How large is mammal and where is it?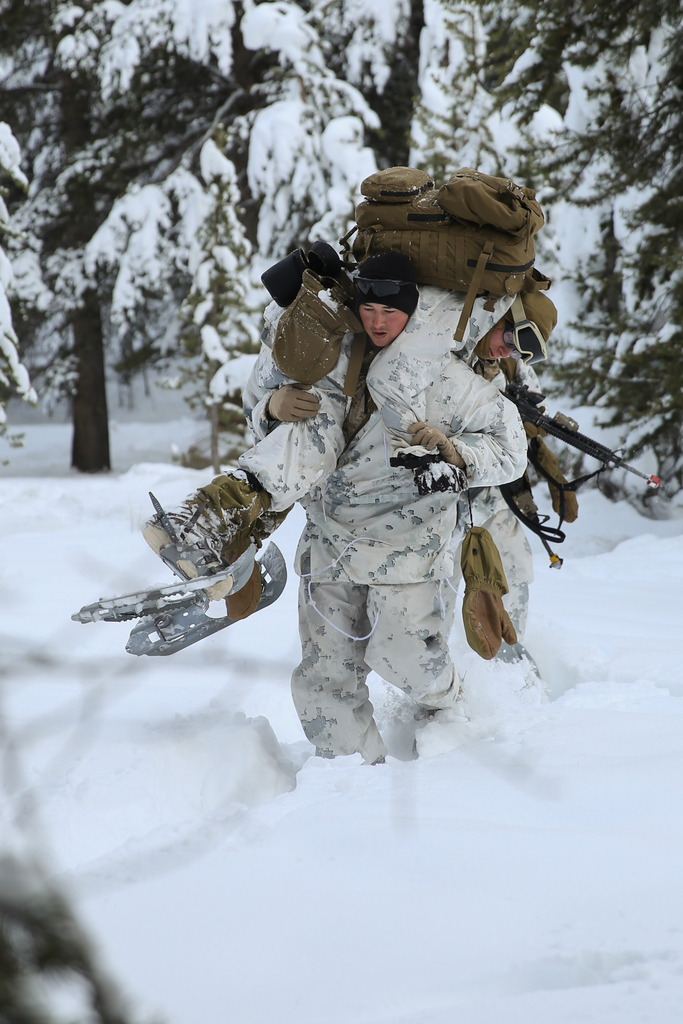
Bounding box: bbox=(244, 258, 523, 767).
